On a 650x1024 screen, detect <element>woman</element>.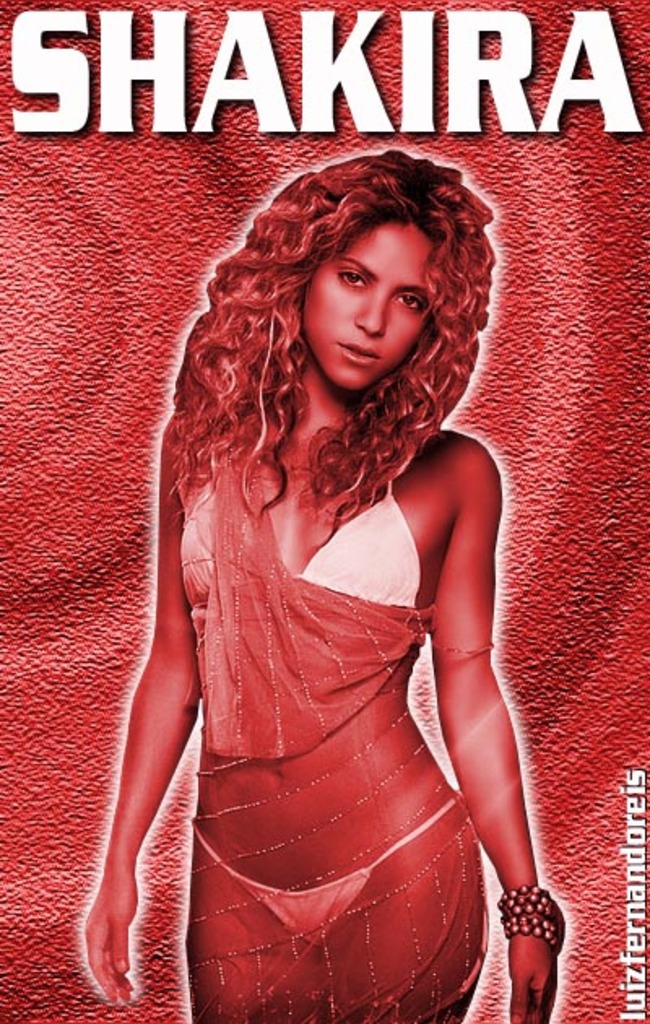
bbox=(49, 101, 559, 1009).
